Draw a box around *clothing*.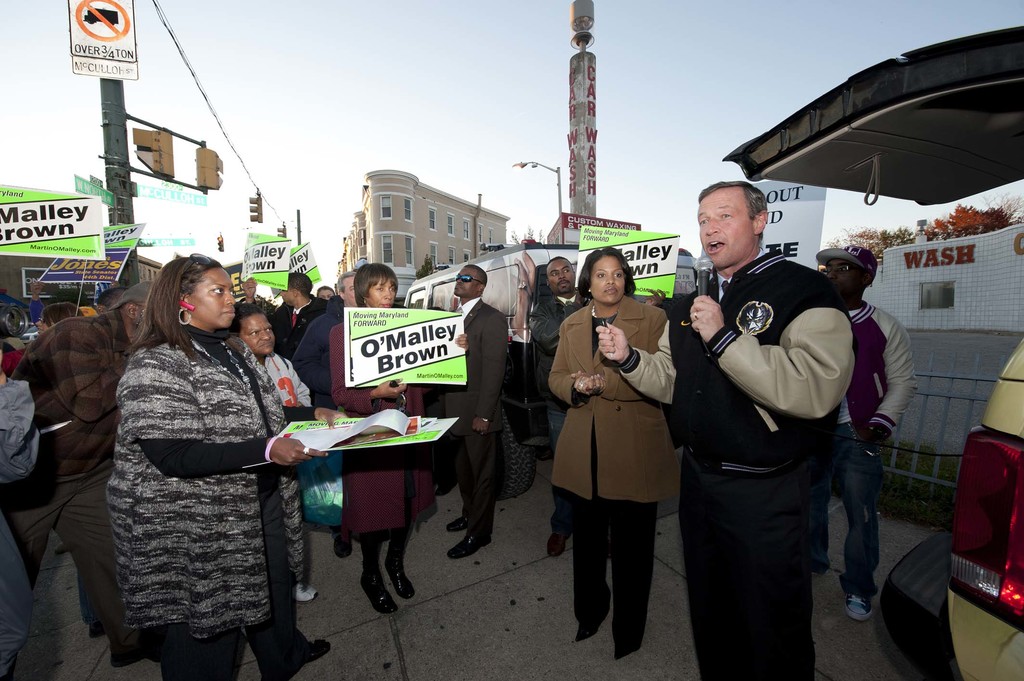
Rect(817, 287, 906, 590).
